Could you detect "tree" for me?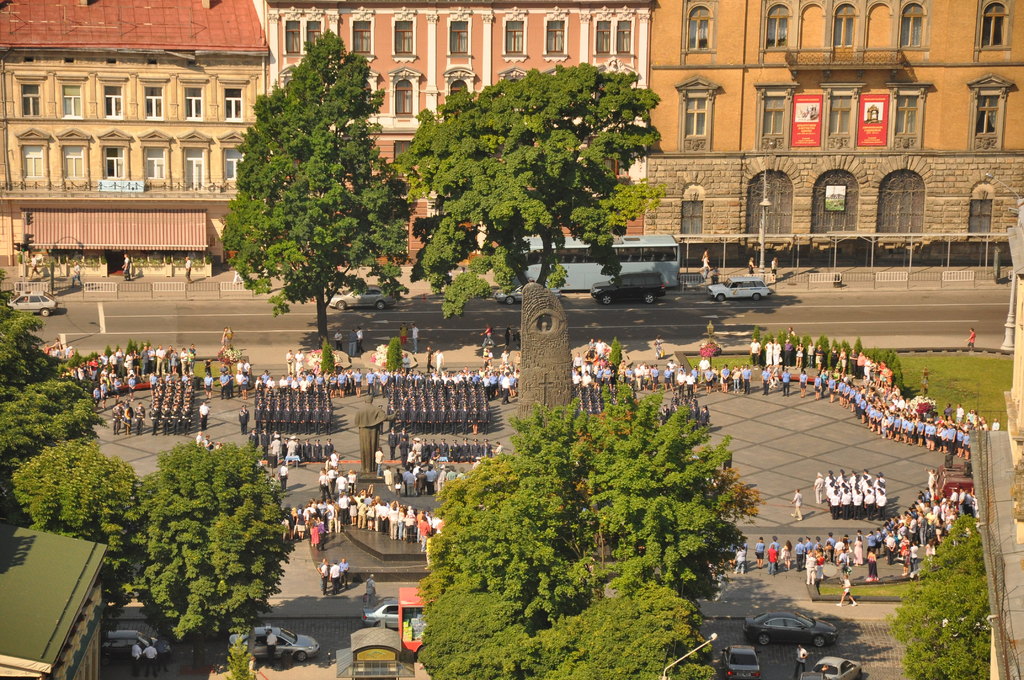
Detection result: box=[525, 590, 726, 679].
